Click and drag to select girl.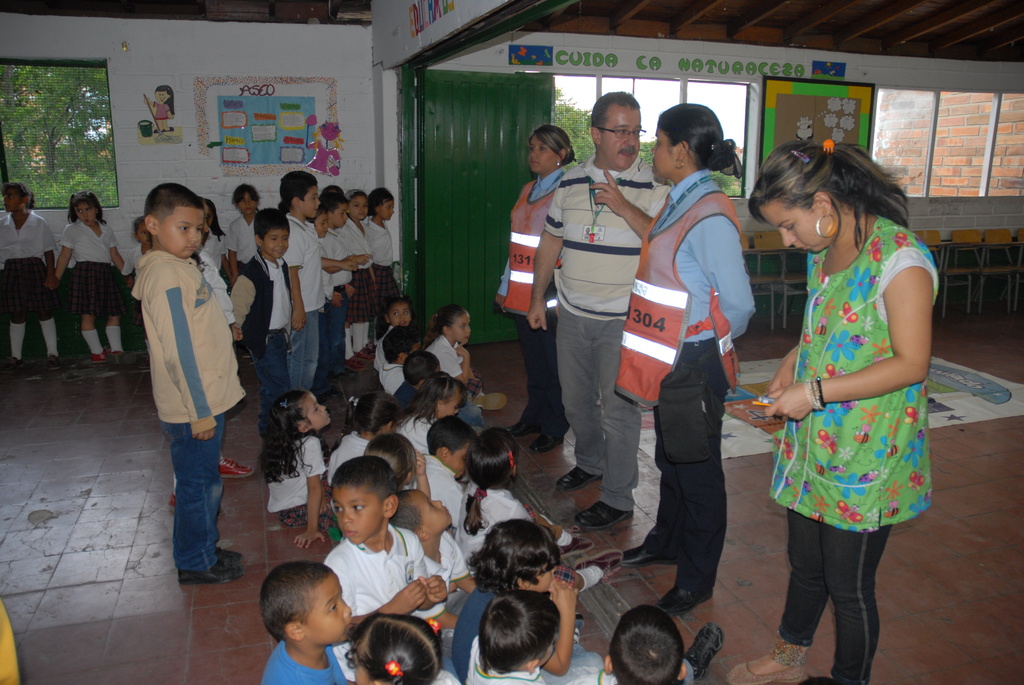
Selection: 364 431 433 497.
